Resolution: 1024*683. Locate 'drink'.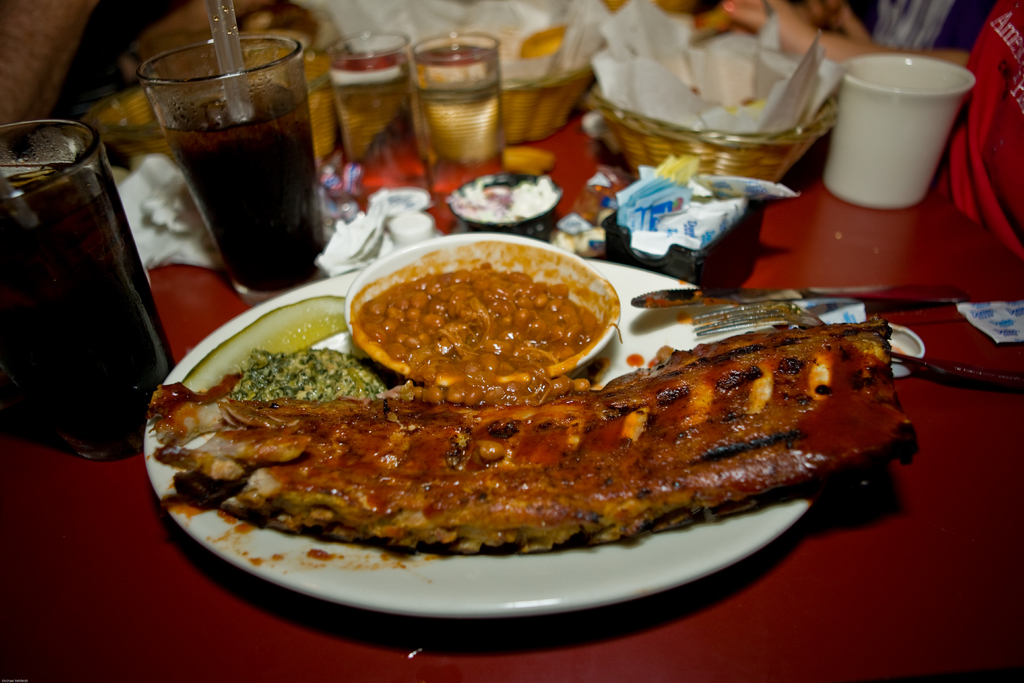
<region>325, 30, 412, 164</region>.
